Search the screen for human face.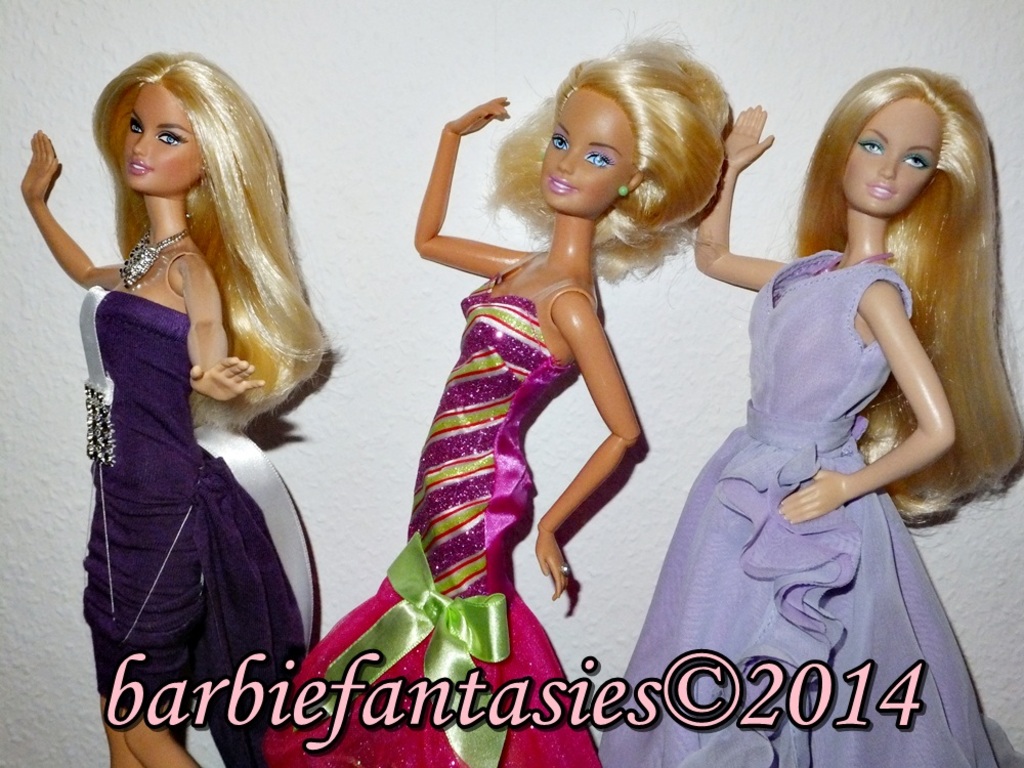
Found at Rect(122, 78, 206, 197).
